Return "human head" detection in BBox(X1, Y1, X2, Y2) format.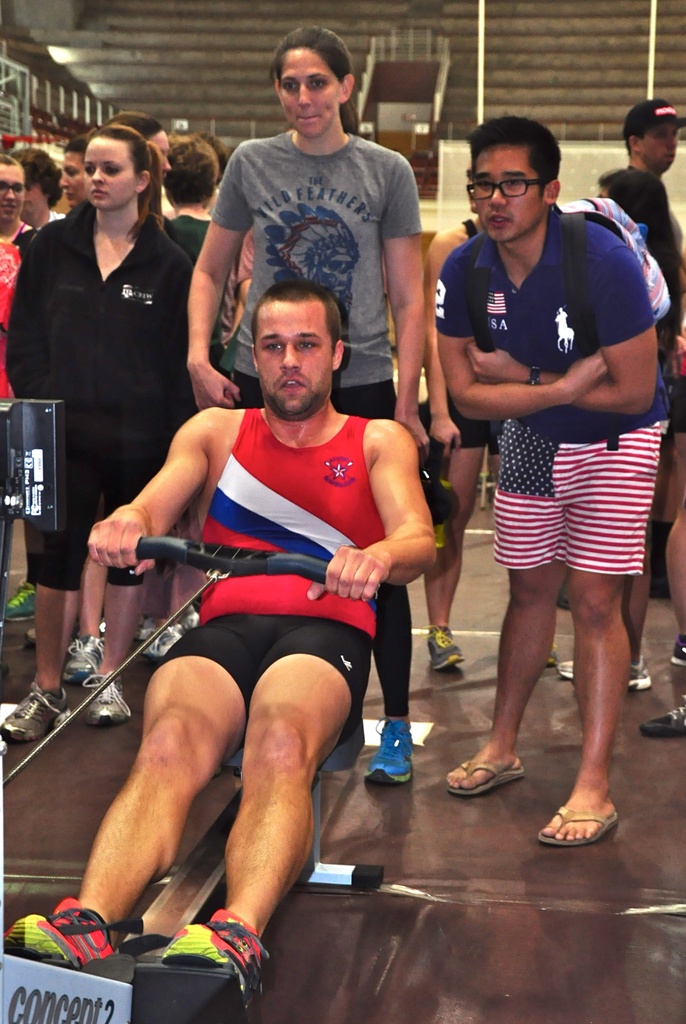
BBox(88, 125, 152, 211).
